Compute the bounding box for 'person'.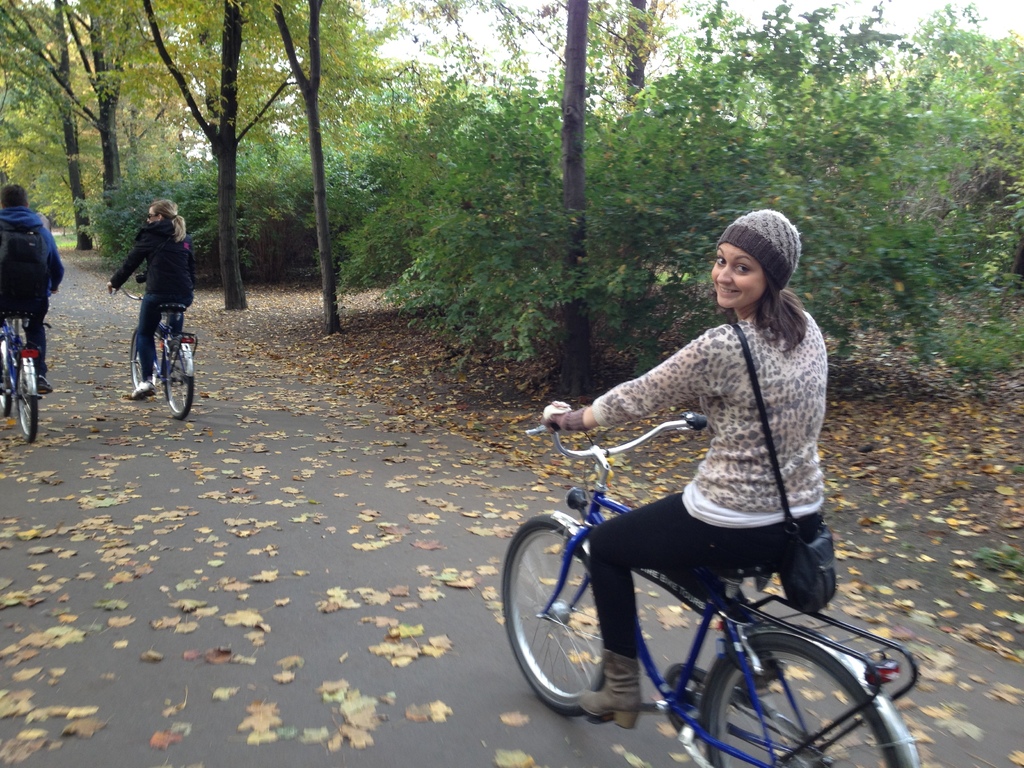
<box>106,188,190,428</box>.
